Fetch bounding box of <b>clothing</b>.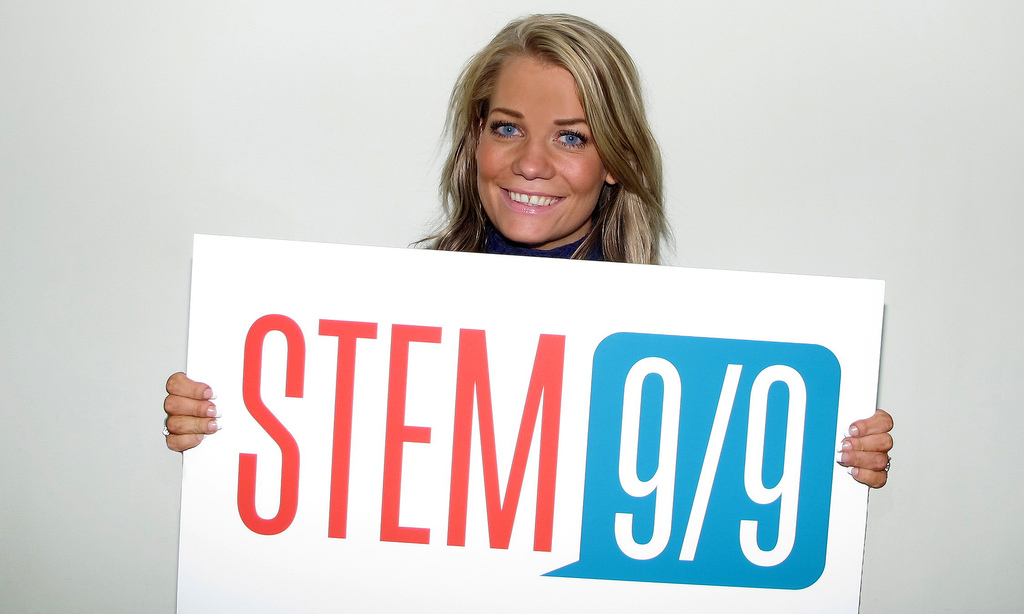
Bbox: region(422, 238, 616, 269).
